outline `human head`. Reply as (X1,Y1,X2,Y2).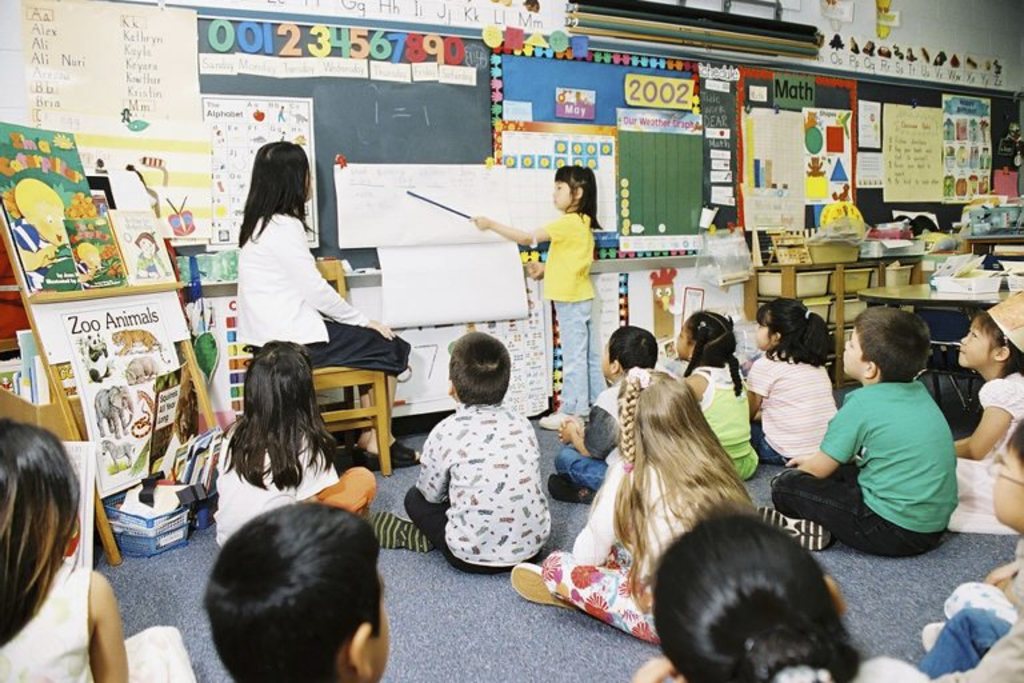
(756,300,825,351).
